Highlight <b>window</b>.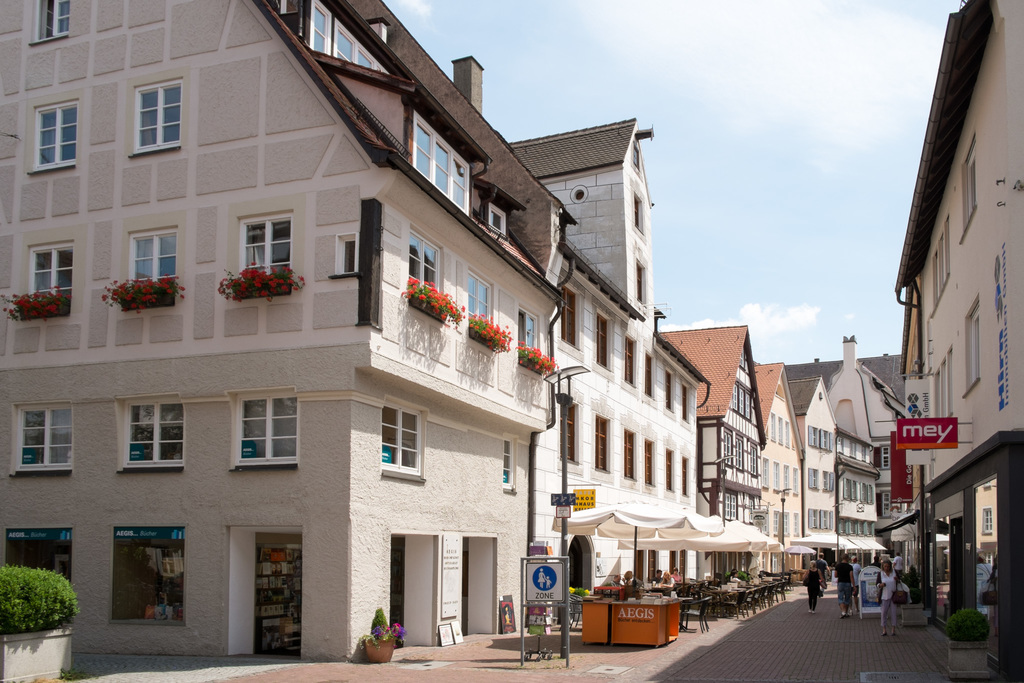
Highlighted region: bbox=[928, 373, 940, 414].
